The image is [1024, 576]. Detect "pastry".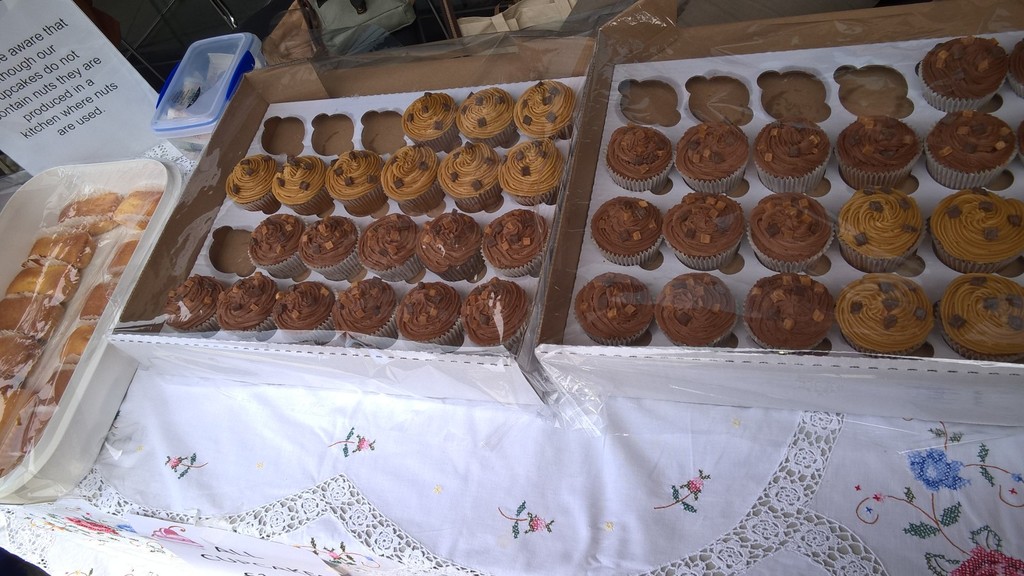
Detection: region(273, 157, 335, 213).
